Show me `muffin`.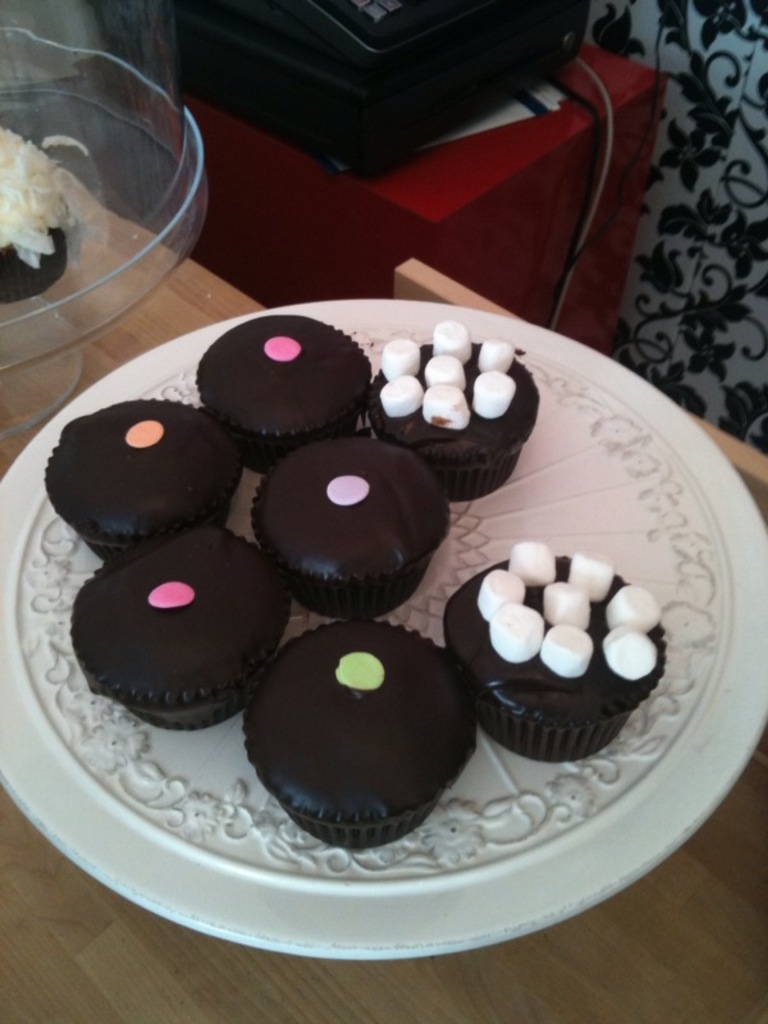
`muffin` is here: left=192, top=311, right=372, bottom=479.
